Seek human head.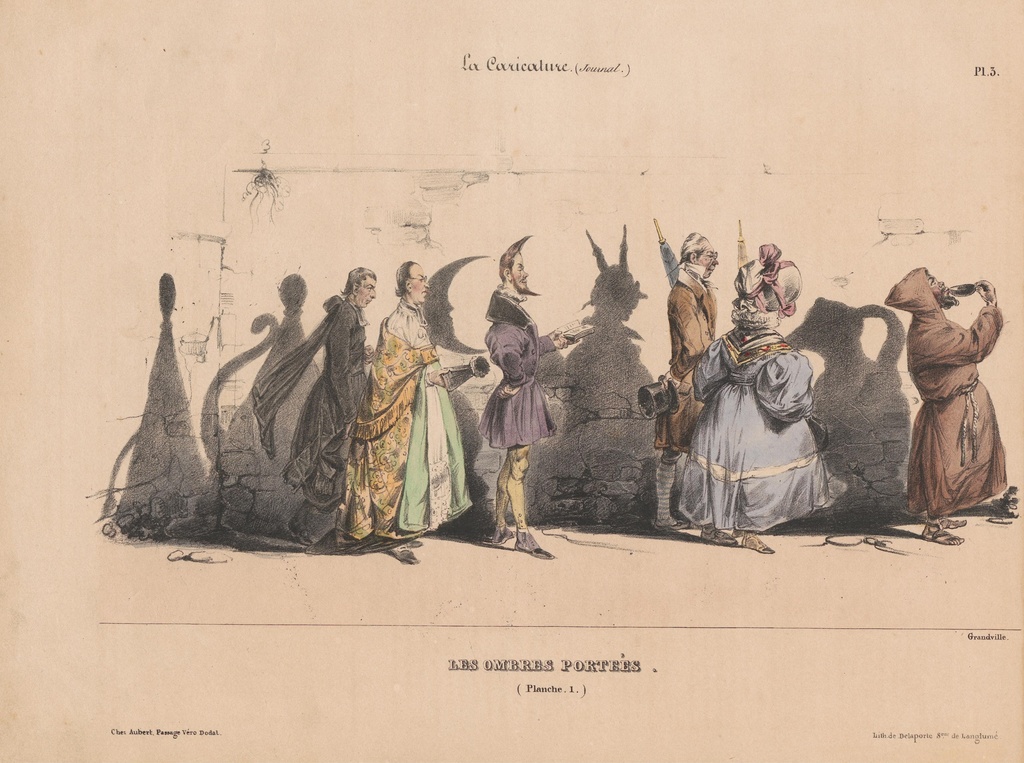
Rect(733, 246, 804, 332).
